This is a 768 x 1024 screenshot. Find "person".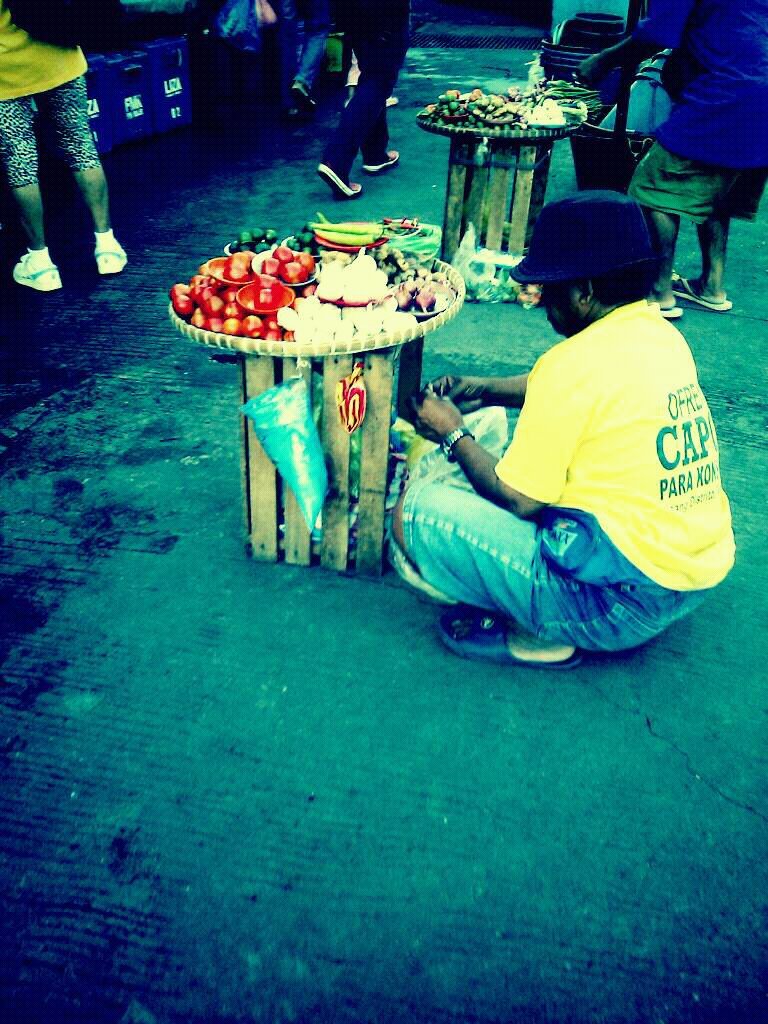
Bounding box: (x1=312, y1=0, x2=408, y2=206).
